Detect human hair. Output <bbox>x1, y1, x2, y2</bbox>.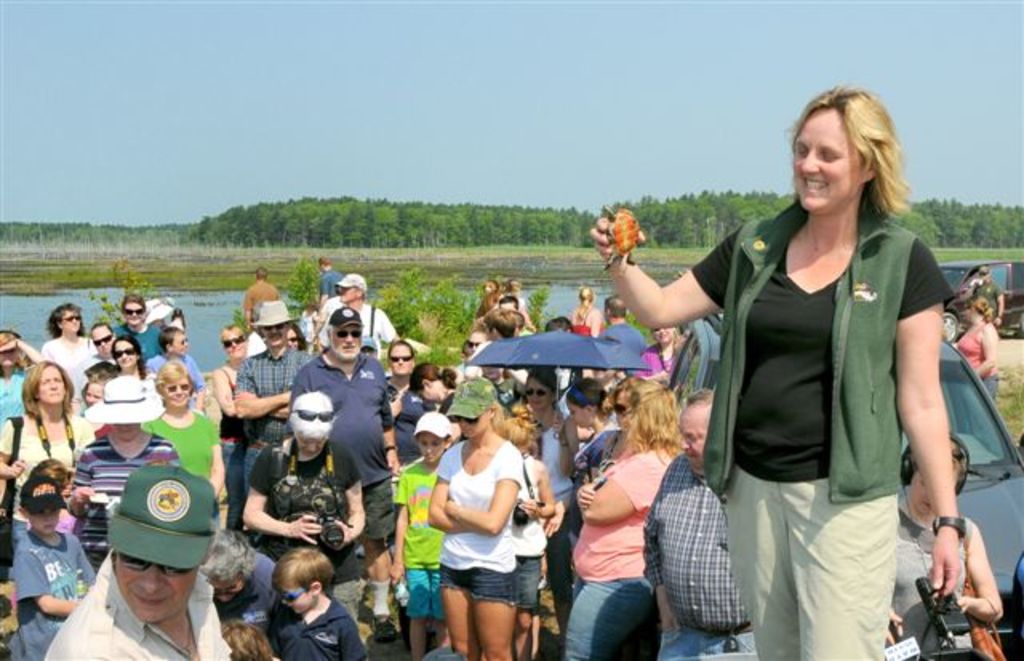
<bbox>154, 362, 192, 405</bbox>.
